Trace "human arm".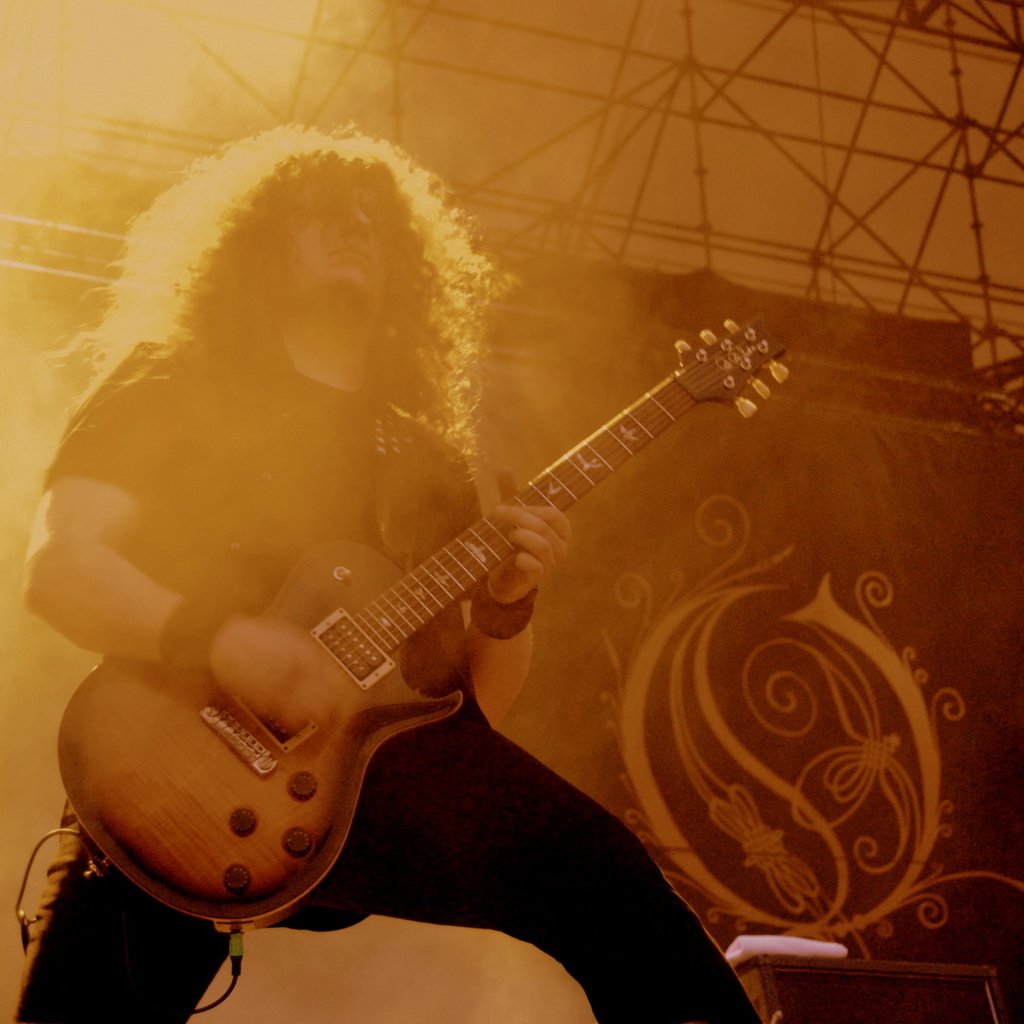
Traced to select_region(461, 445, 581, 742).
